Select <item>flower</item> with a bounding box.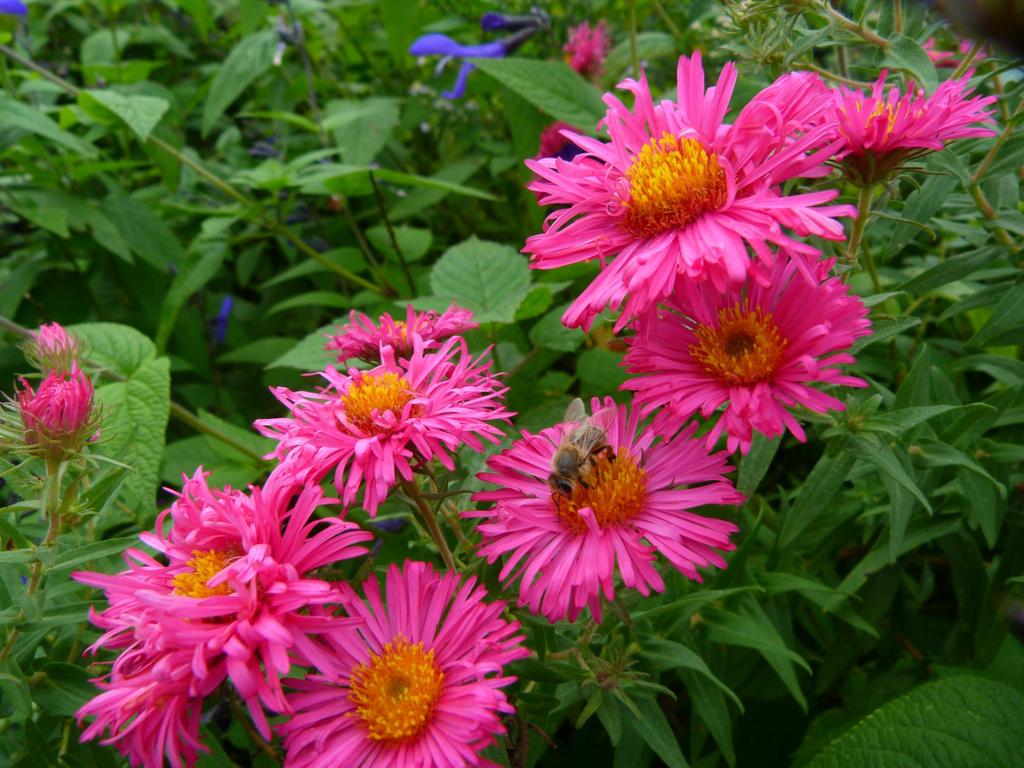
left=0, top=0, right=31, bottom=22.
